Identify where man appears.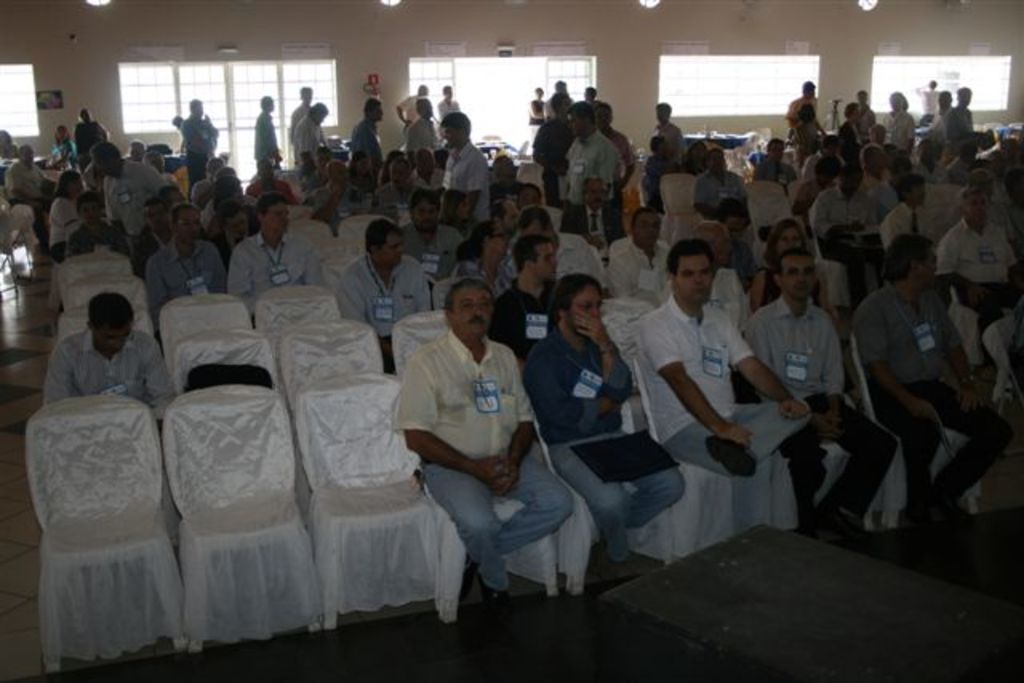
Appears at <box>486,238,566,352</box>.
